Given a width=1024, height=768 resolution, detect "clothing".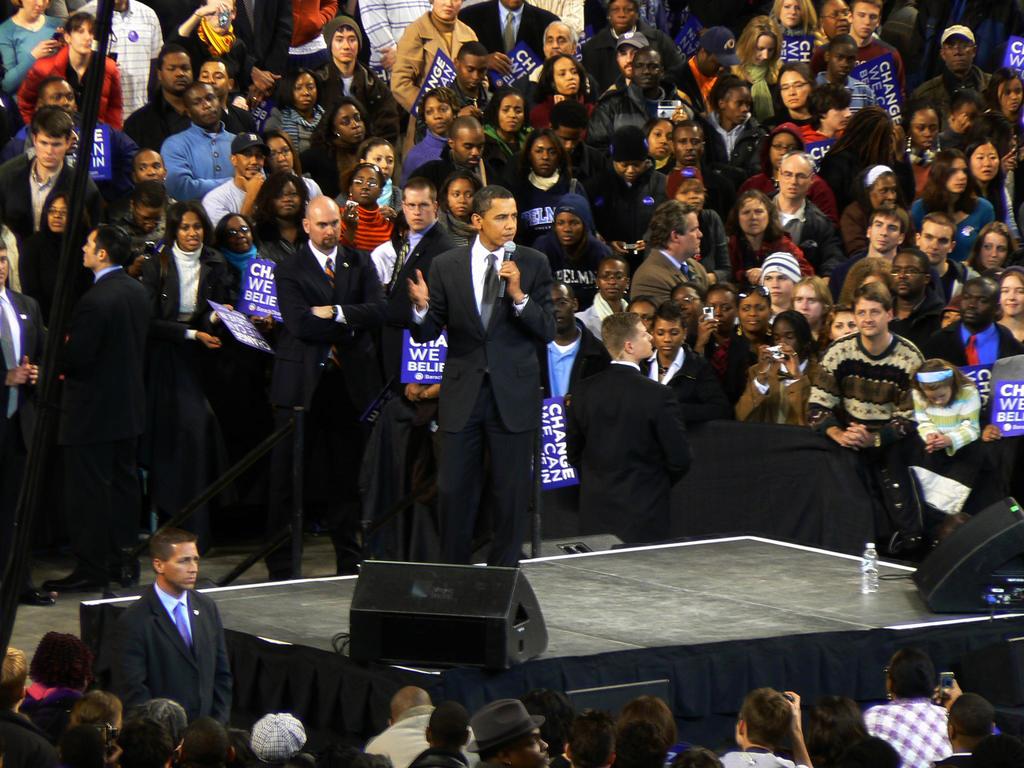
(851, 239, 902, 261).
